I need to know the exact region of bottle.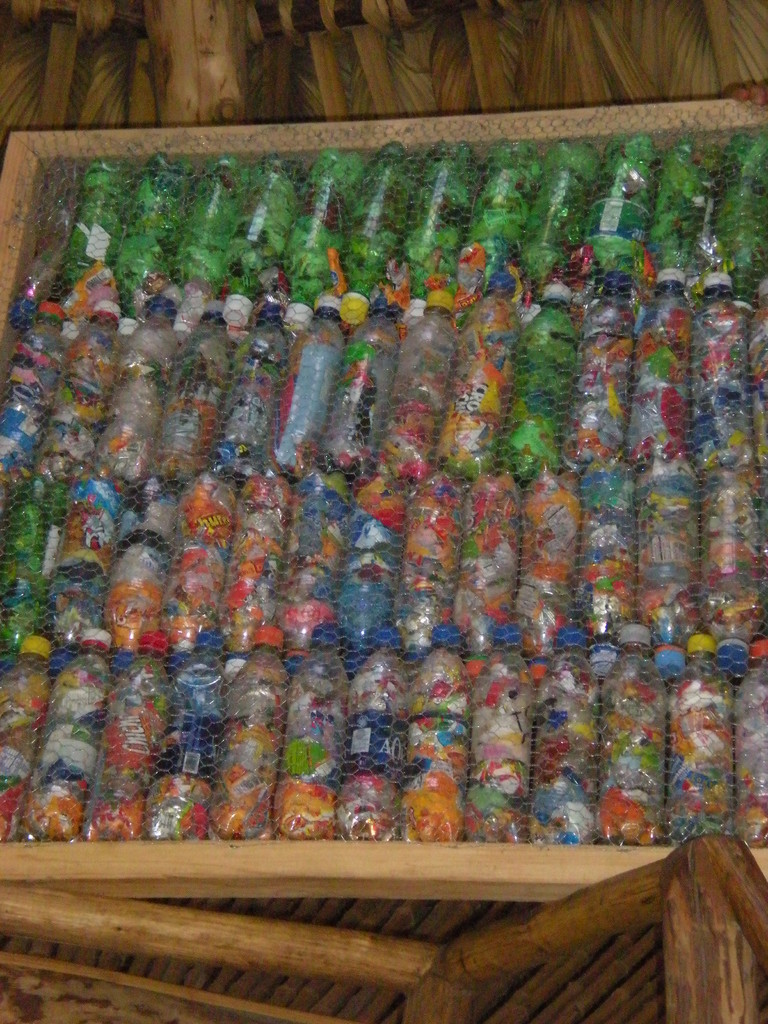
Region: locate(335, 475, 402, 657).
